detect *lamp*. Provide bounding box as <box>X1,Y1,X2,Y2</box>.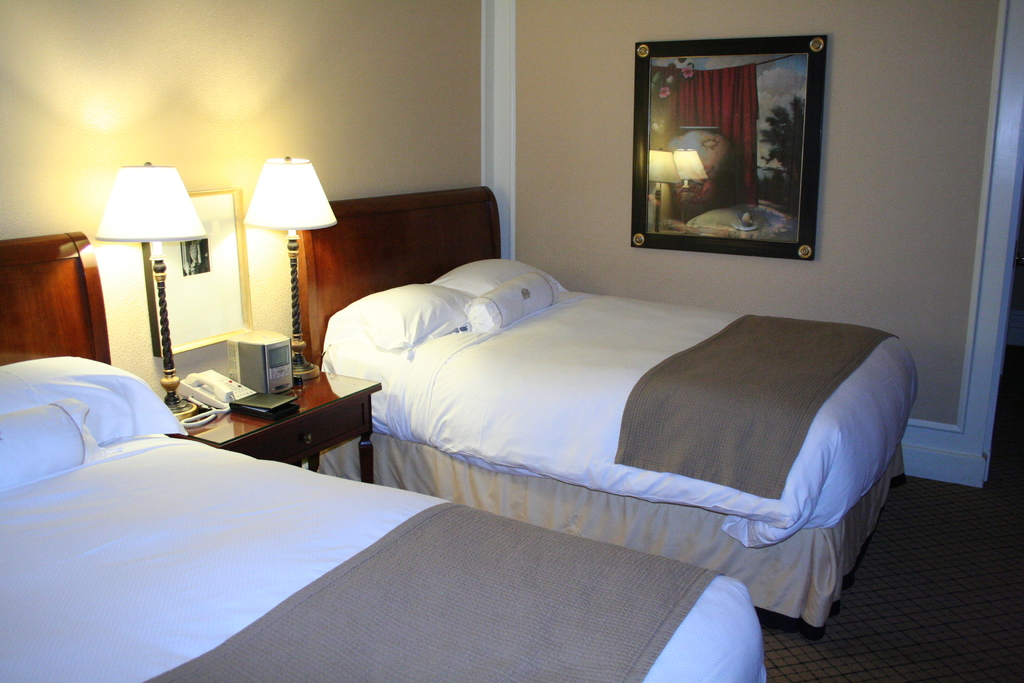
<box>241,156,338,383</box>.
